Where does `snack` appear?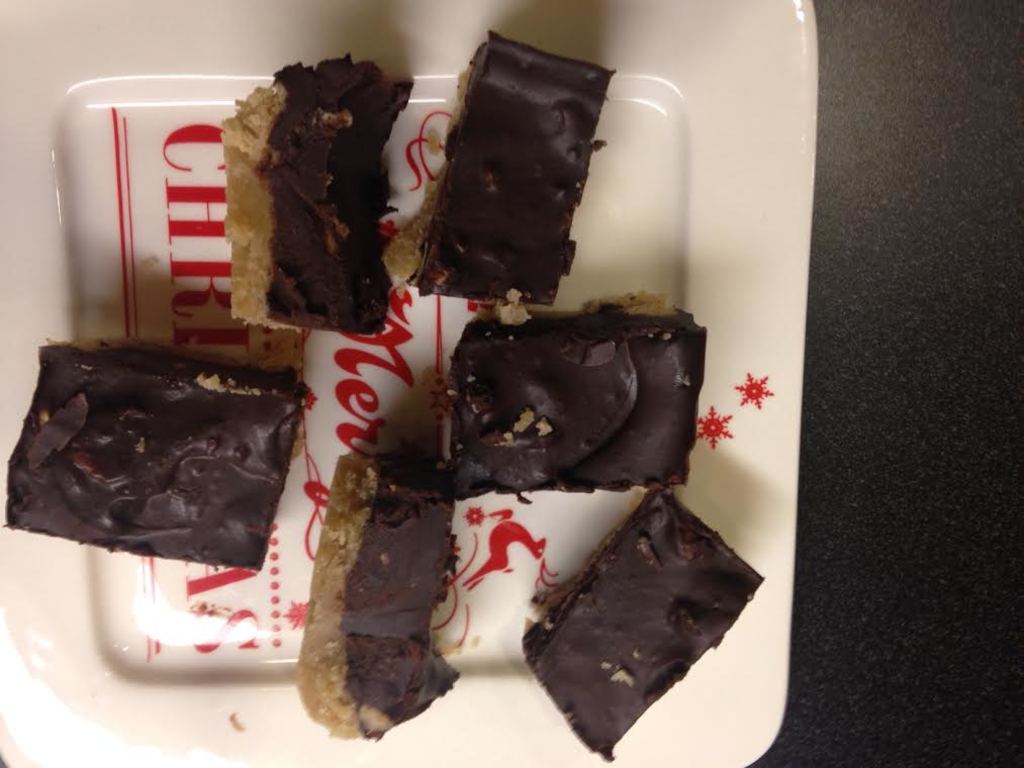
Appears at 524/486/770/758.
